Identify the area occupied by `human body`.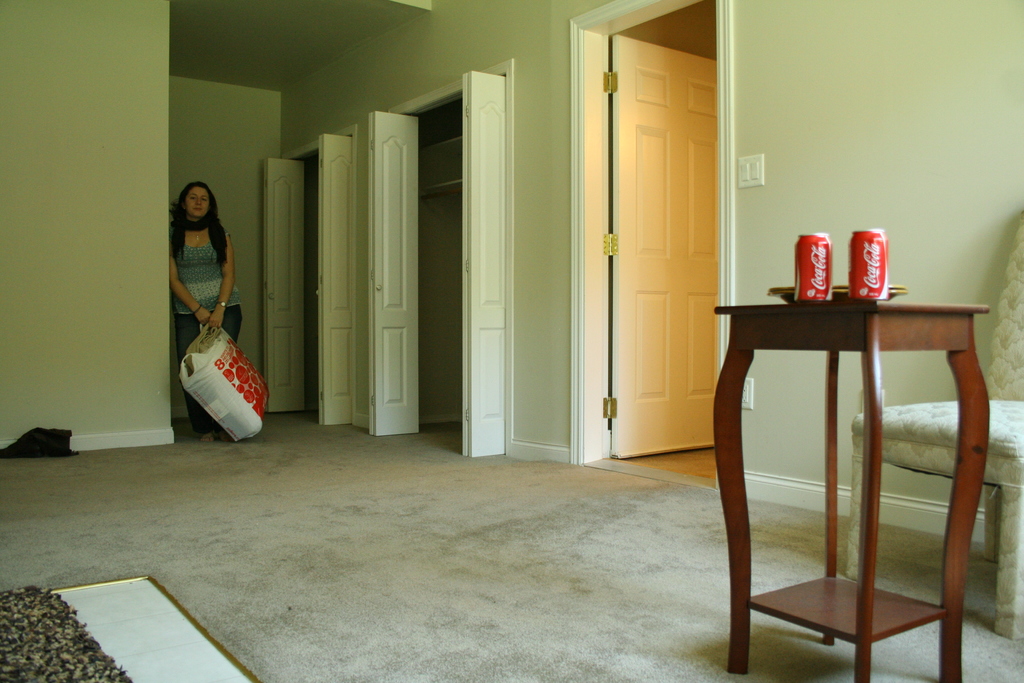
Area: {"x1": 171, "y1": 179, "x2": 243, "y2": 334}.
